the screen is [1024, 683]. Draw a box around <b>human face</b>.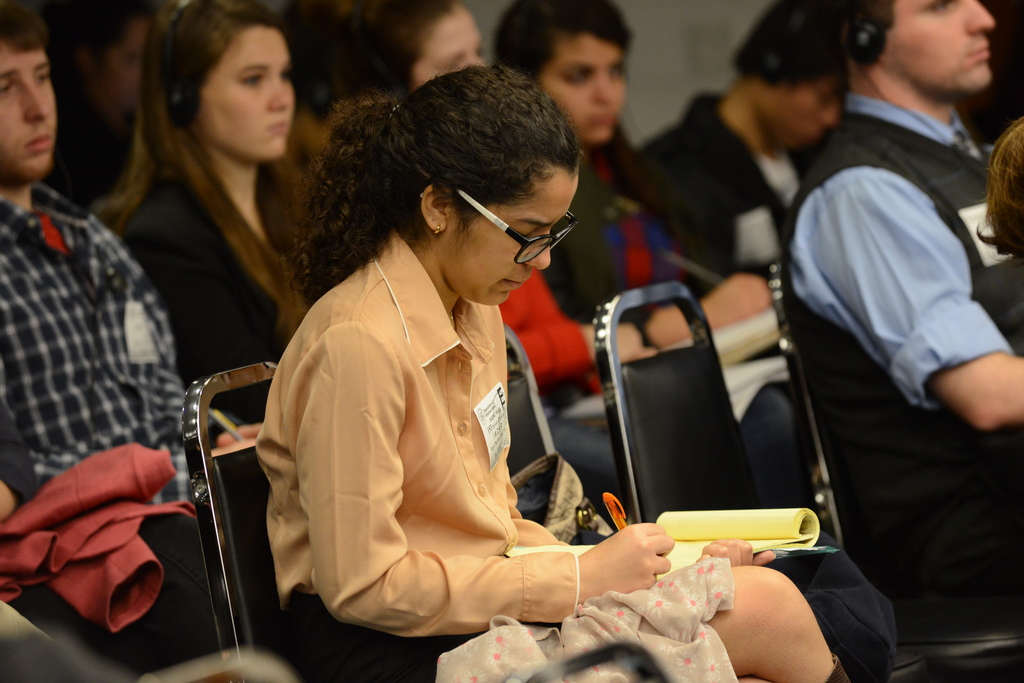
l=213, t=36, r=296, b=158.
